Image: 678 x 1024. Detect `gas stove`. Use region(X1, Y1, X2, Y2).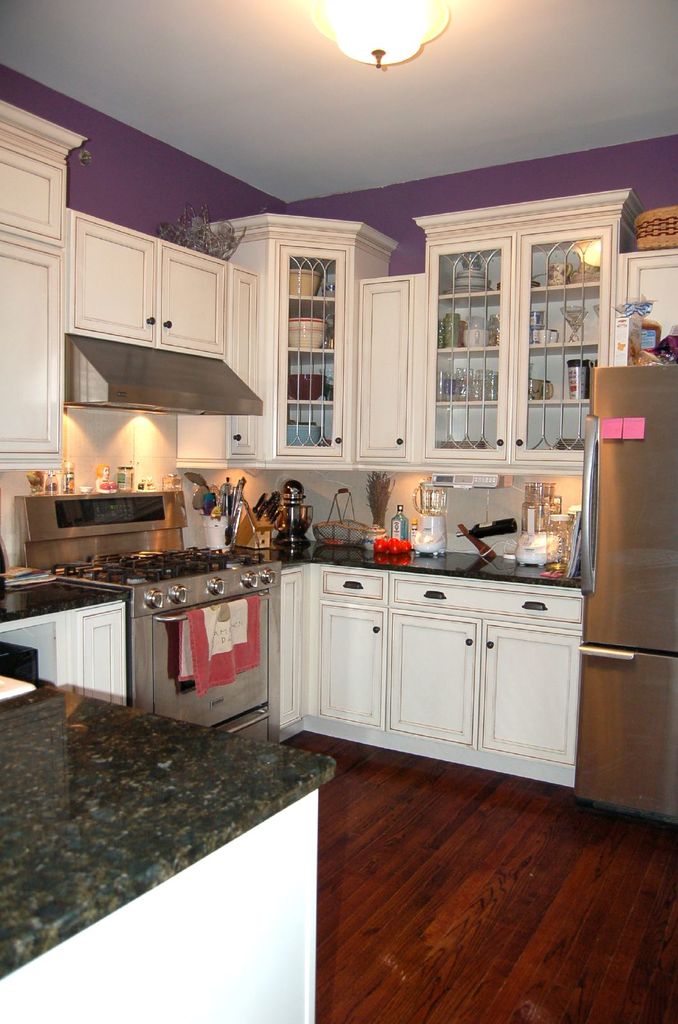
region(48, 541, 246, 594).
